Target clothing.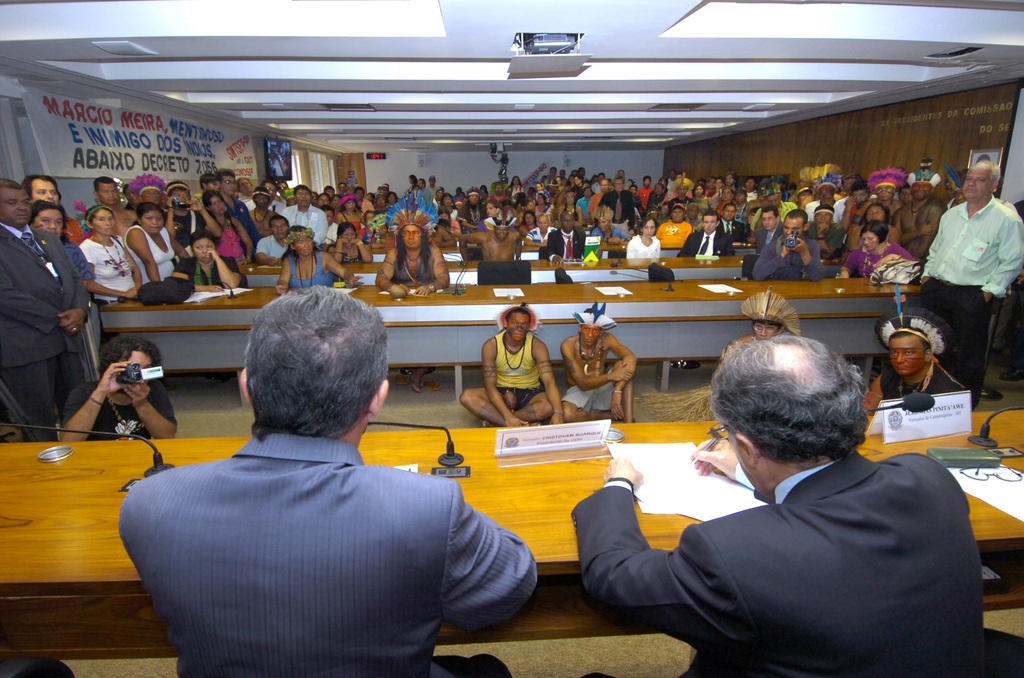
Target region: [572,389,991,665].
